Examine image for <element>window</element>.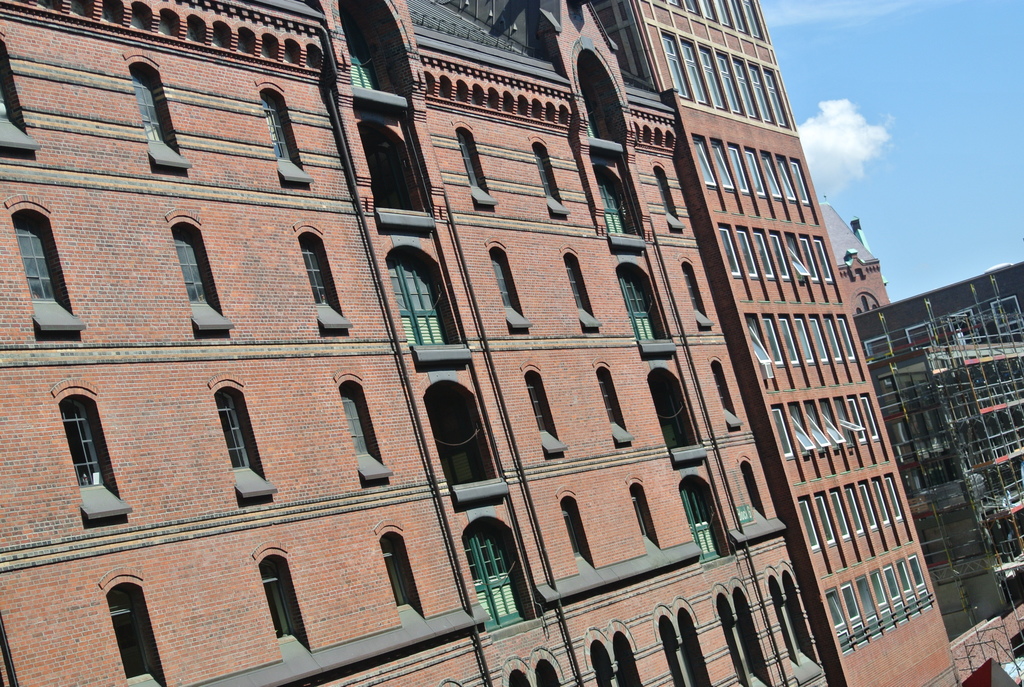
Examination result: 561, 497, 591, 565.
